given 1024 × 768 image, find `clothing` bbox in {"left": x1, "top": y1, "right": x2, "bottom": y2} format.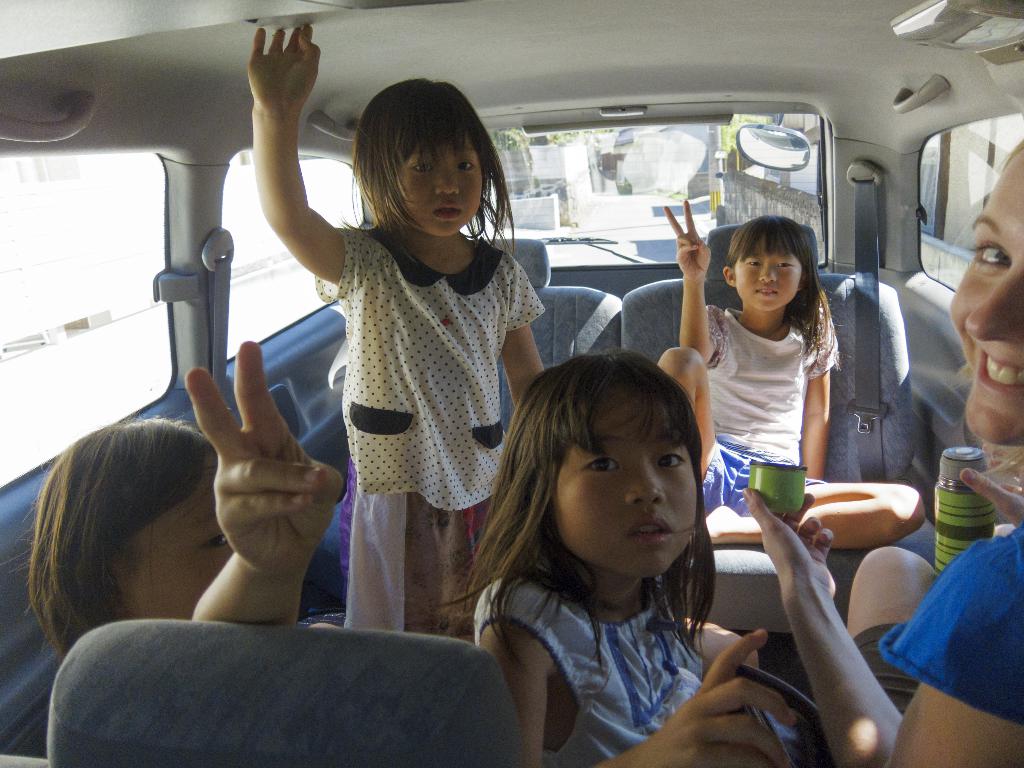
{"left": 464, "top": 481, "right": 762, "bottom": 744}.
